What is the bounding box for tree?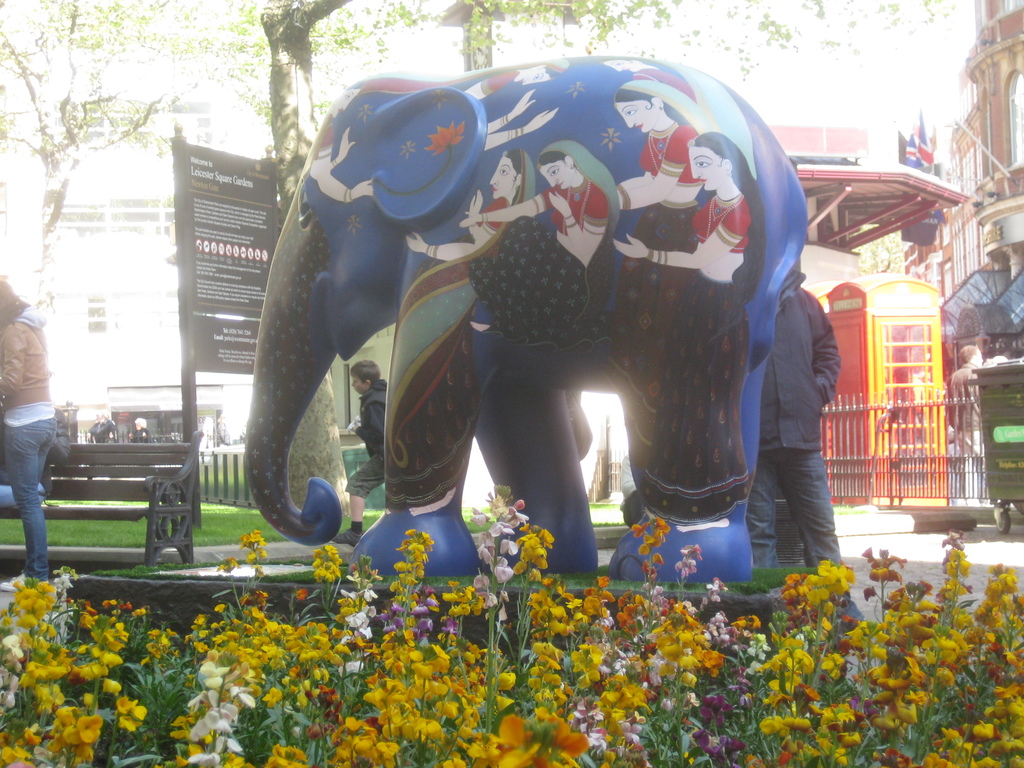
pyautogui.locateOnScreen(664, 0, 961, 88).
